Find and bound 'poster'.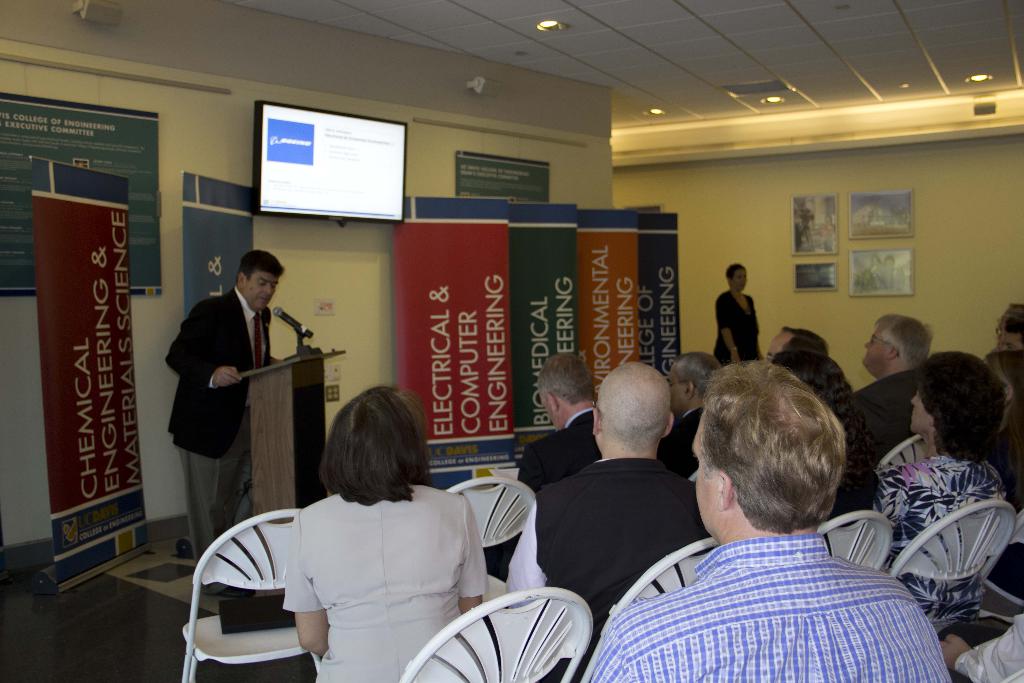
Bound: locate(33, 155, 157, 586).
